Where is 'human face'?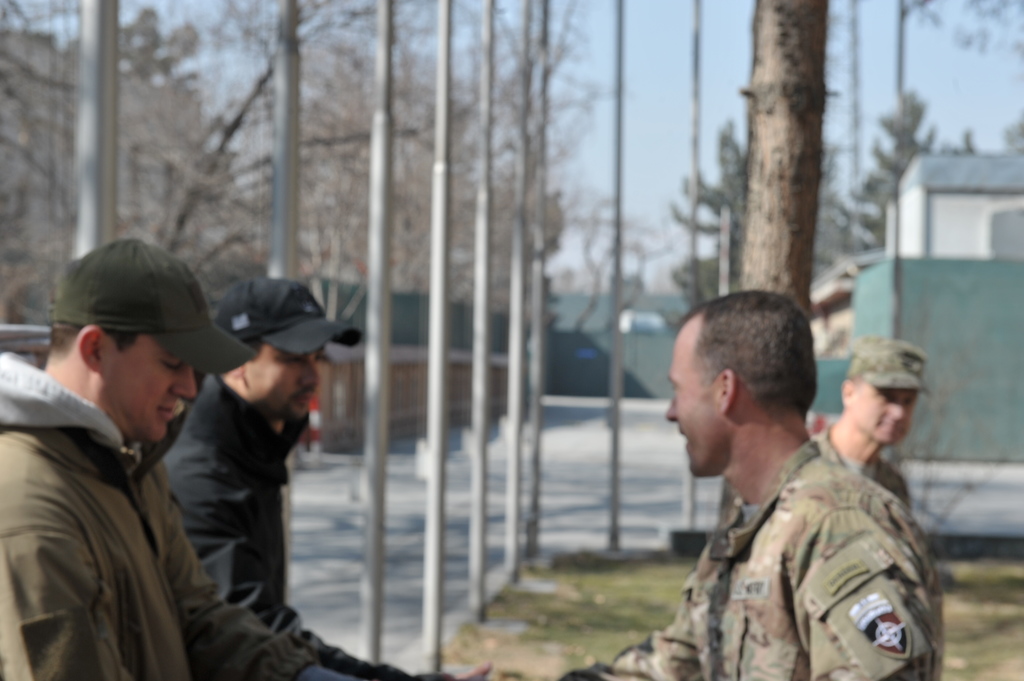
select_region(851, 385, 916, 451).
